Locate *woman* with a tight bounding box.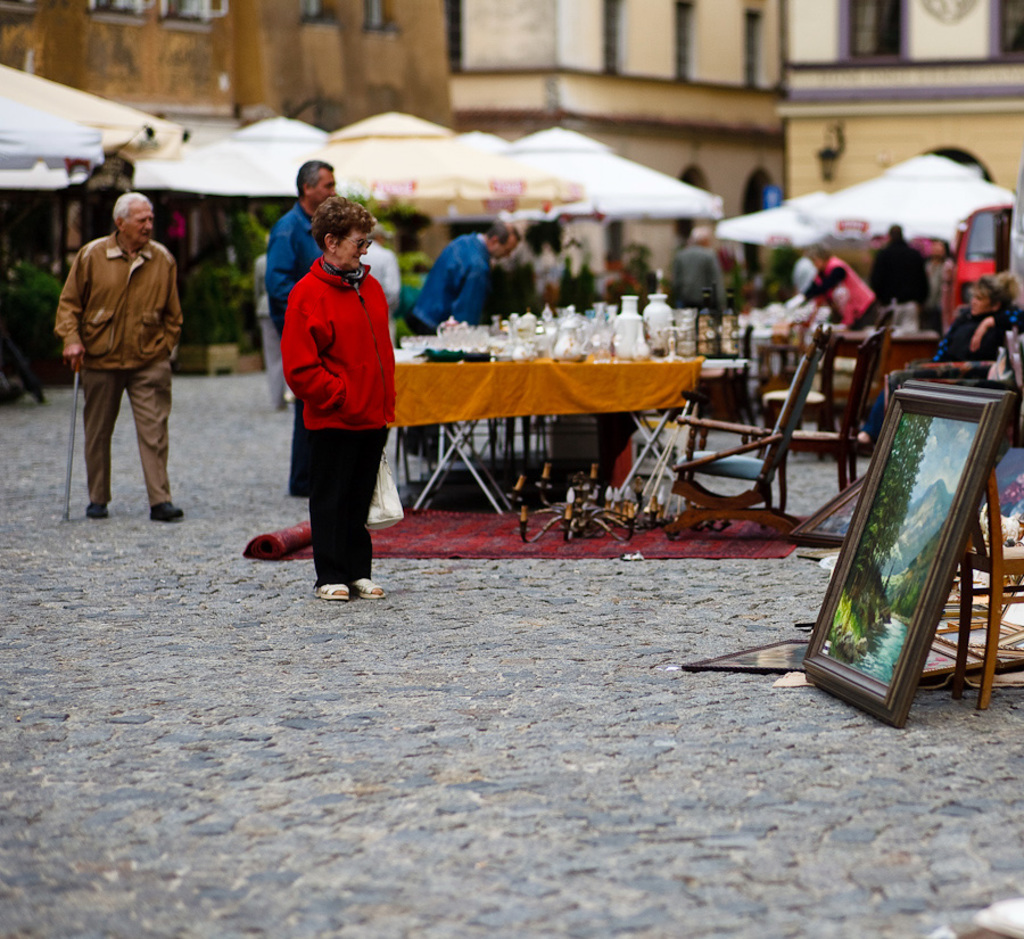
<box>256,179,396,607</box>.
